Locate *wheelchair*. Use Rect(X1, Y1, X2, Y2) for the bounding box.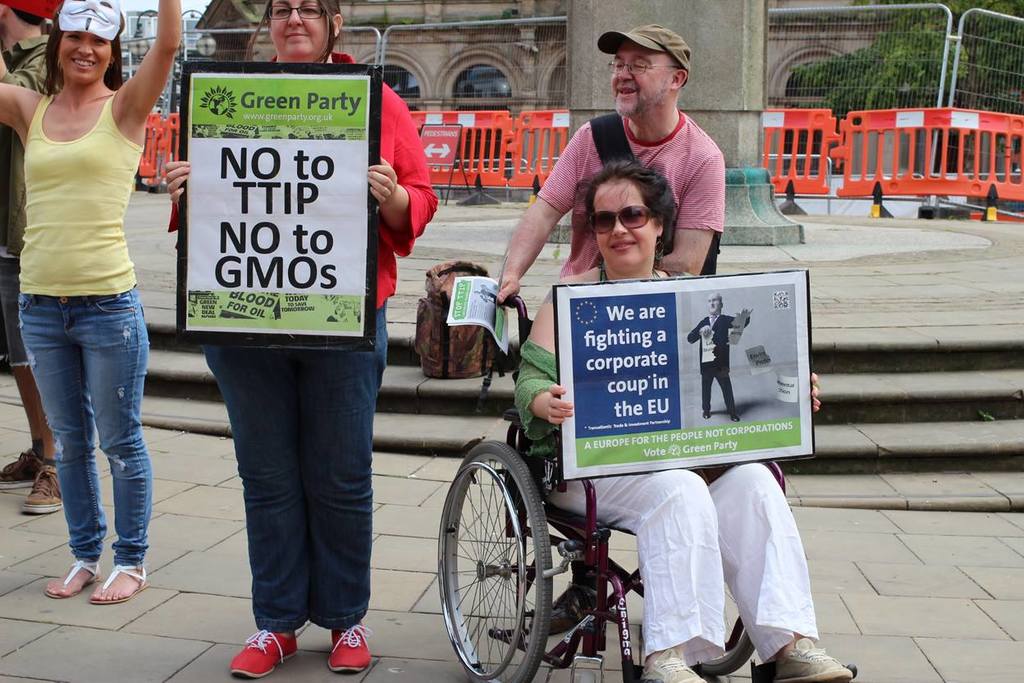
Rect(436, 291, 787, 682).
